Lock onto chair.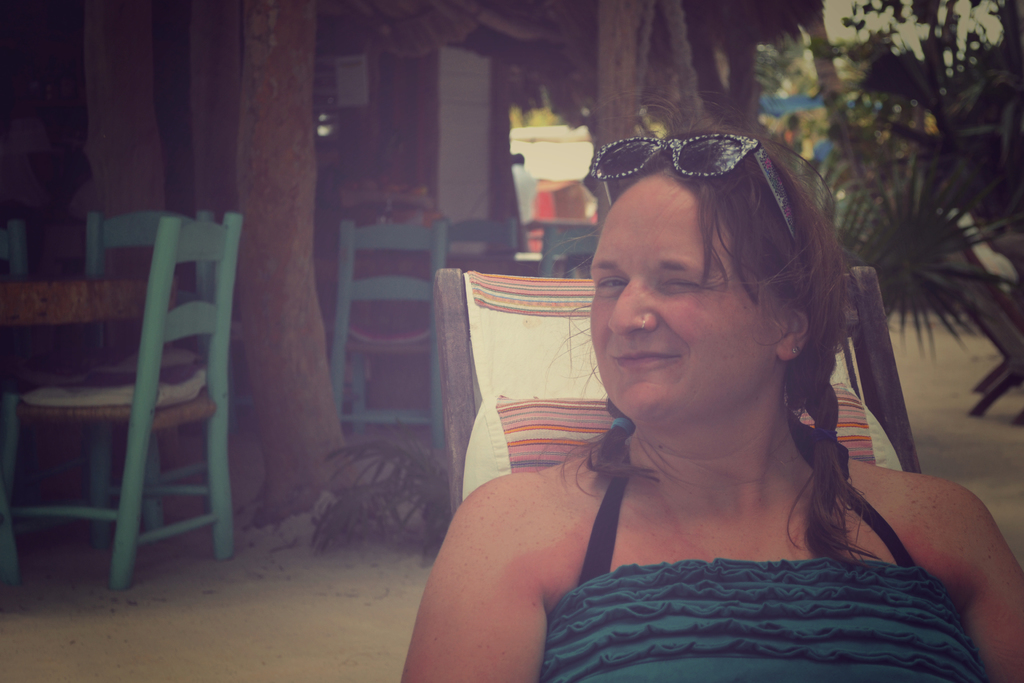
Locked: [0, 217, 26, 482].
